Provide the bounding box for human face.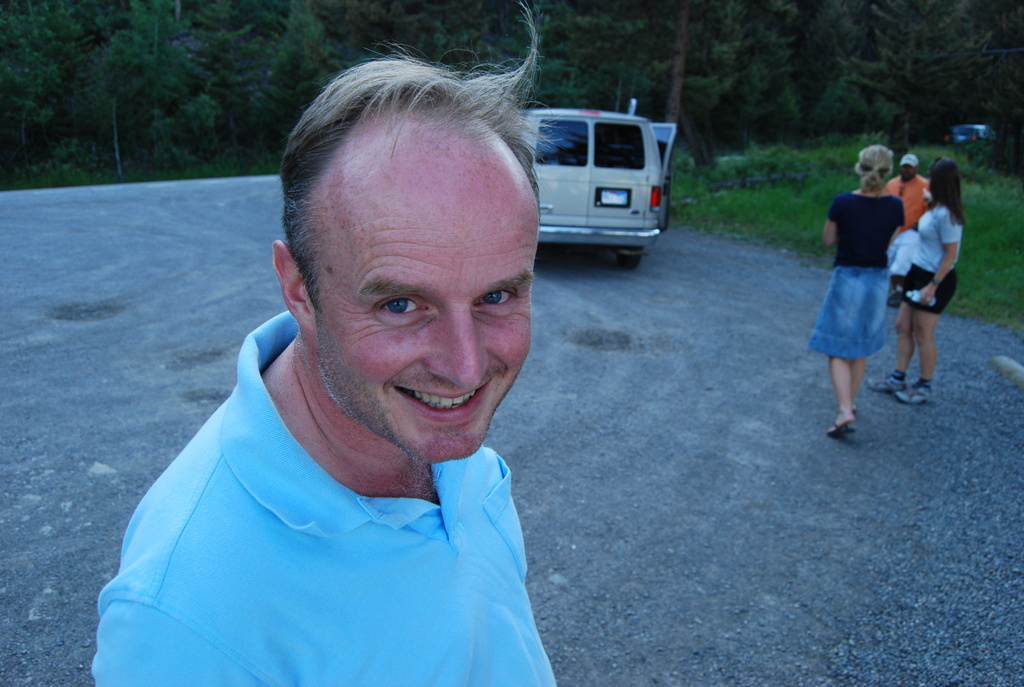
317 149 541 464.
